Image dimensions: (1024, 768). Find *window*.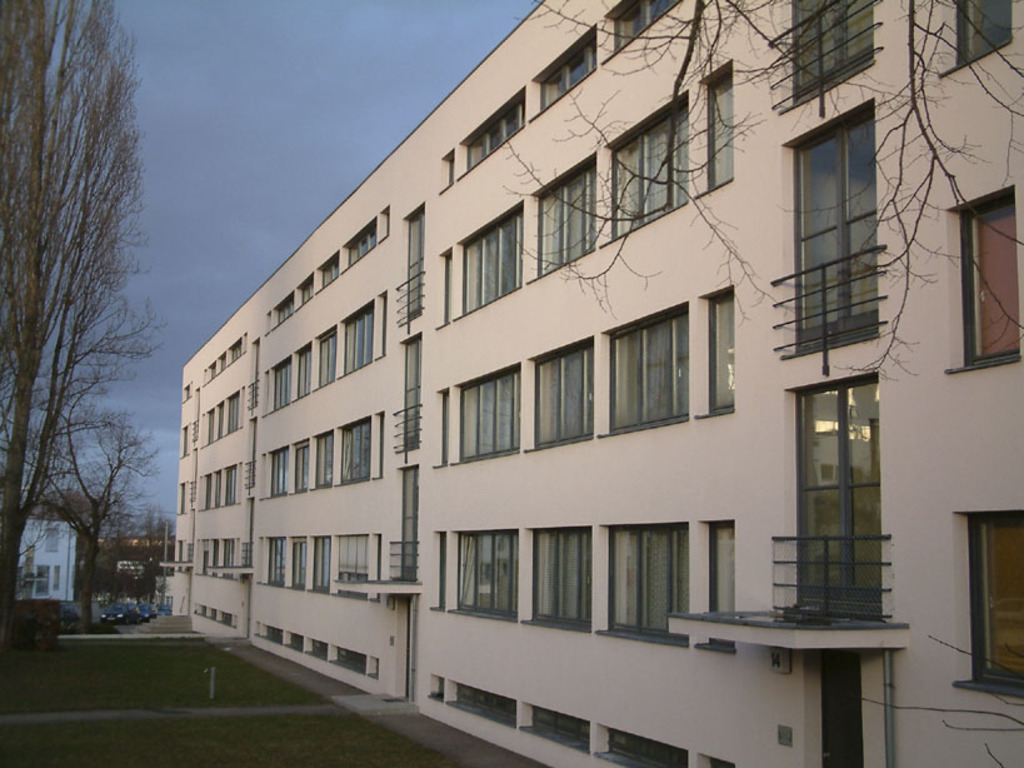
bbox=[958, 509, 1023, 692].
